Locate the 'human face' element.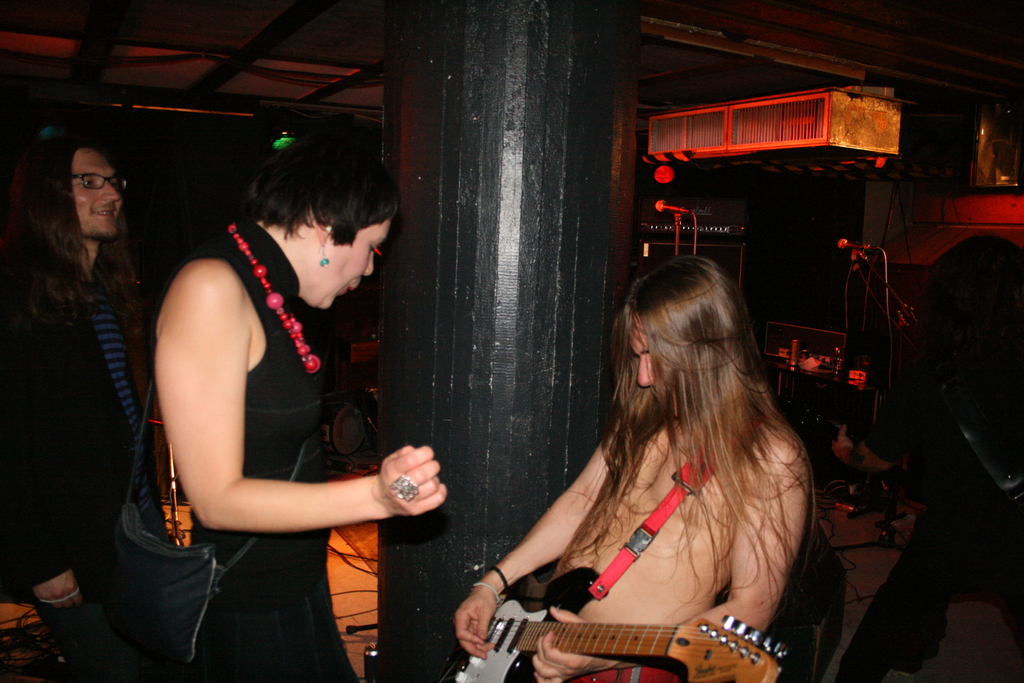
Element bbox: locate(628, 310, 701, 418).
